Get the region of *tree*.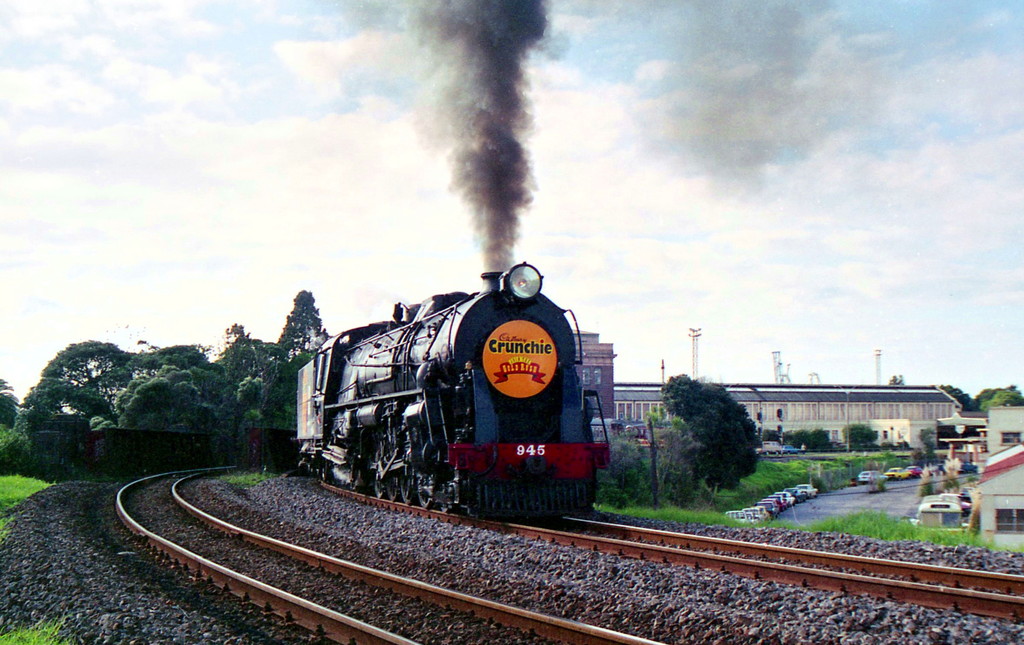
<box>662,372,777,501</box>.
